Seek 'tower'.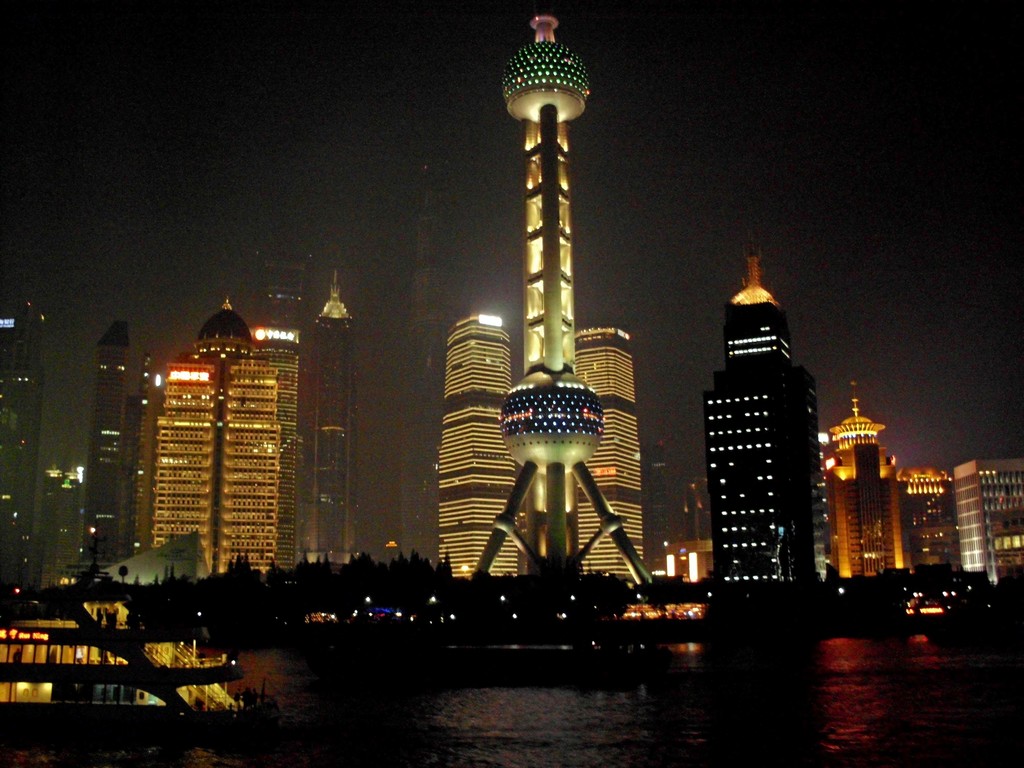
Rect(824, 403, 956, 577).
